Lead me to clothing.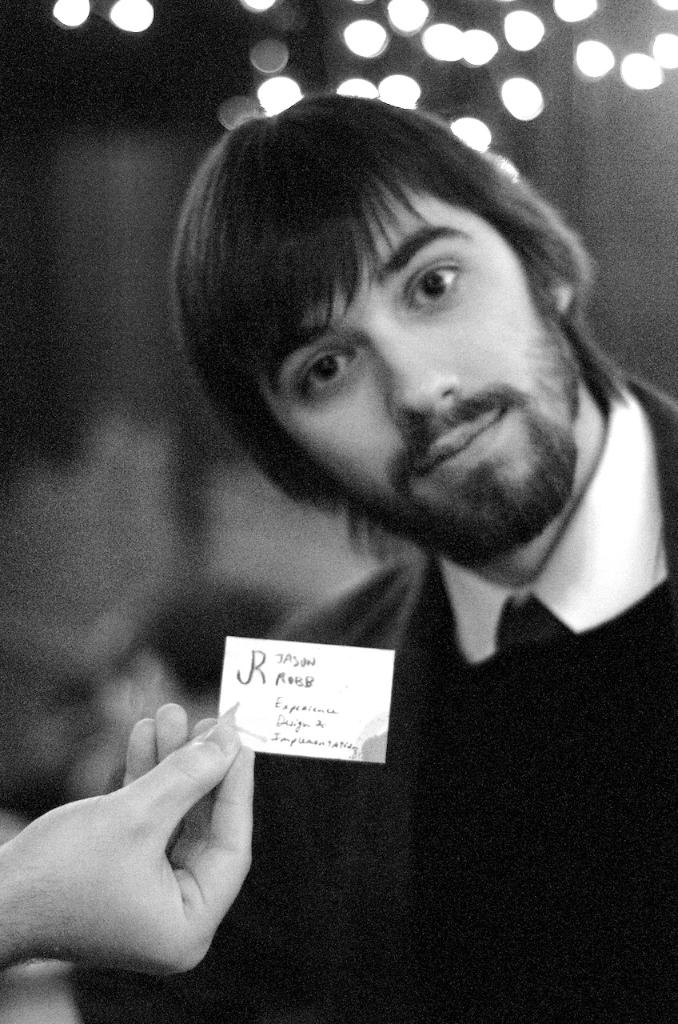
Lead to 70 374 677 1023.
